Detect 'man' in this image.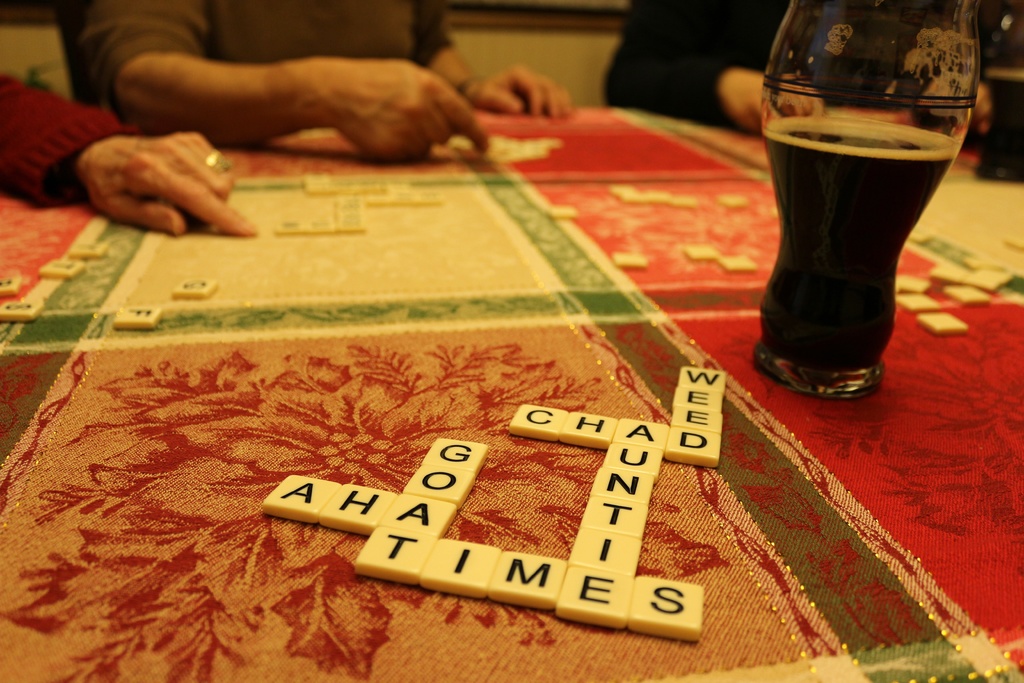
Detection: 52:0:578:160.
